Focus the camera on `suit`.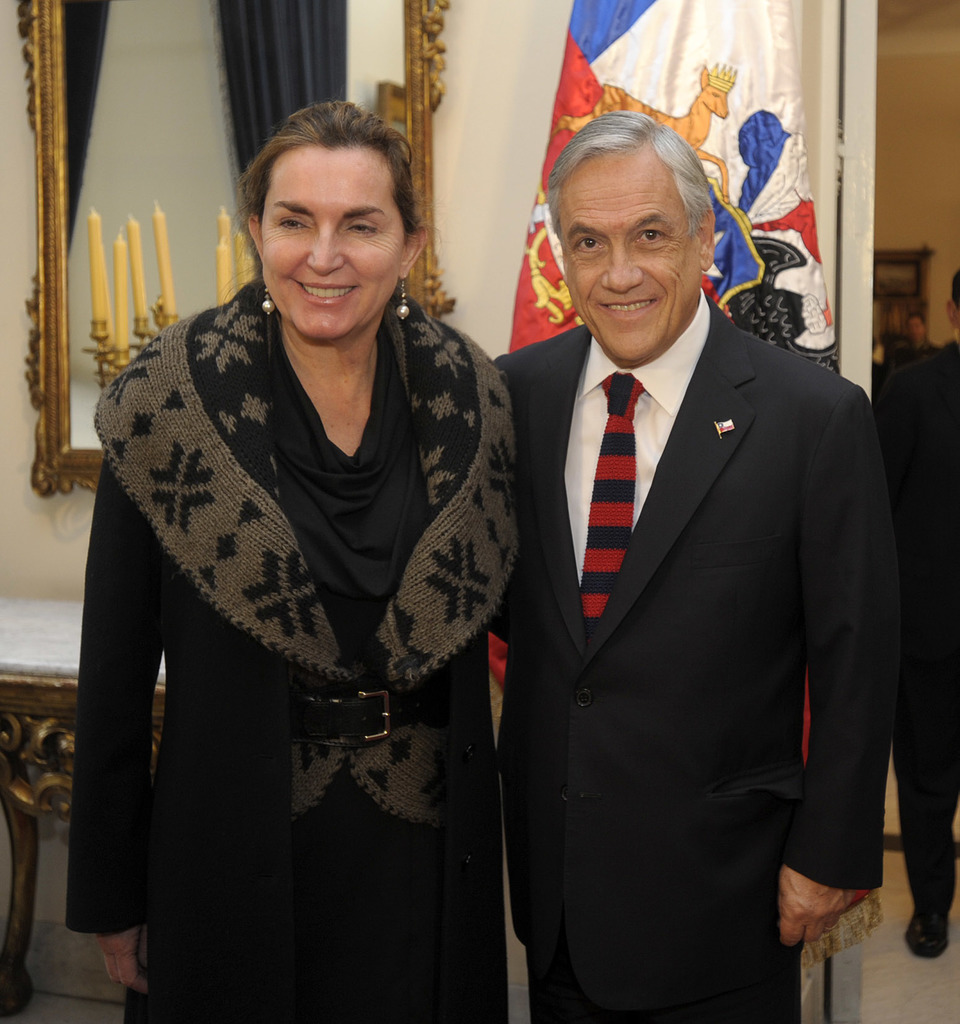
Focus region: (874,337,959,909).
